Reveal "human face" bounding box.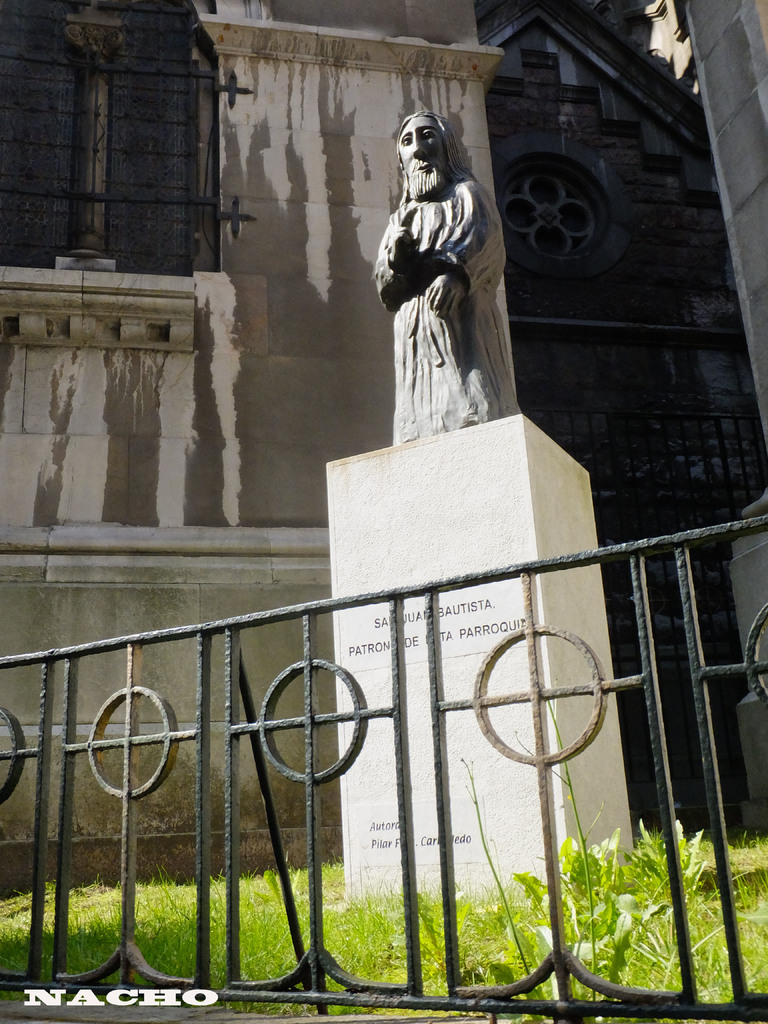
Revealed: x1=394 y1=116 x2=449 y2=175.
